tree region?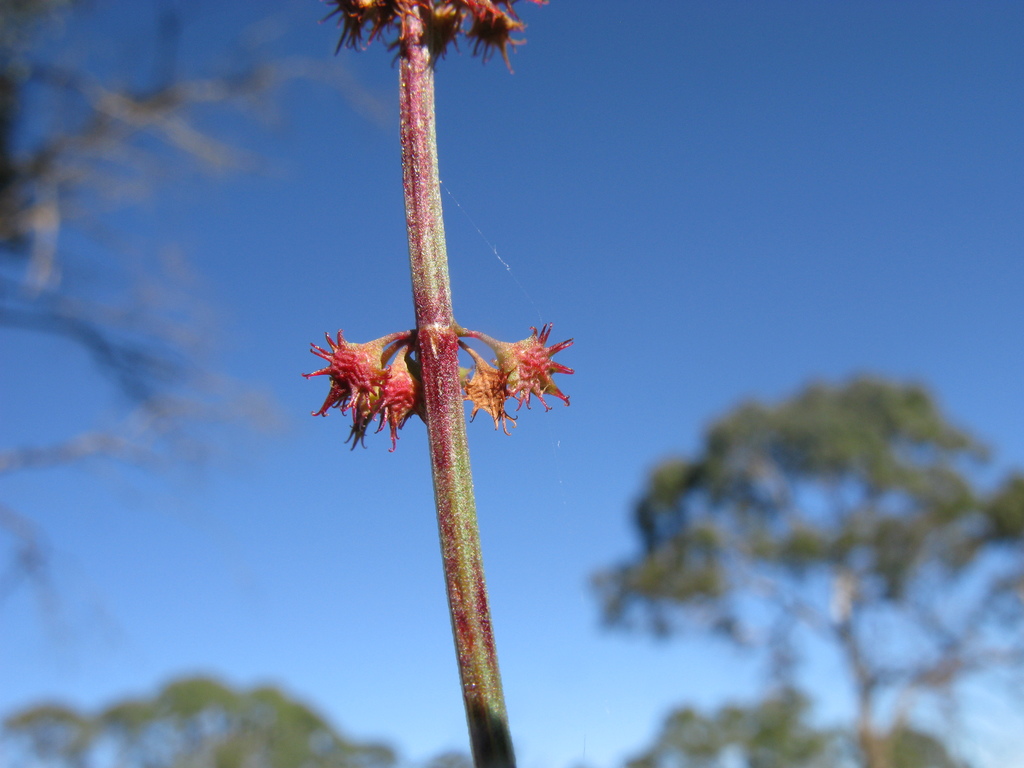
[left=591, top=376, right=1023, bottom=767]
